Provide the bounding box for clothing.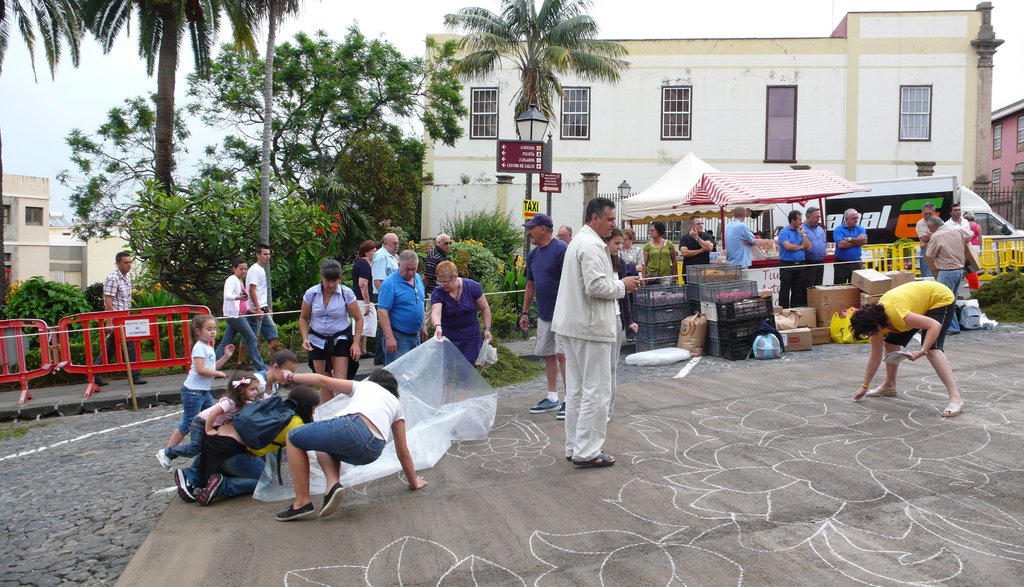
(left=543, top=202, right=635, bottom=458).
